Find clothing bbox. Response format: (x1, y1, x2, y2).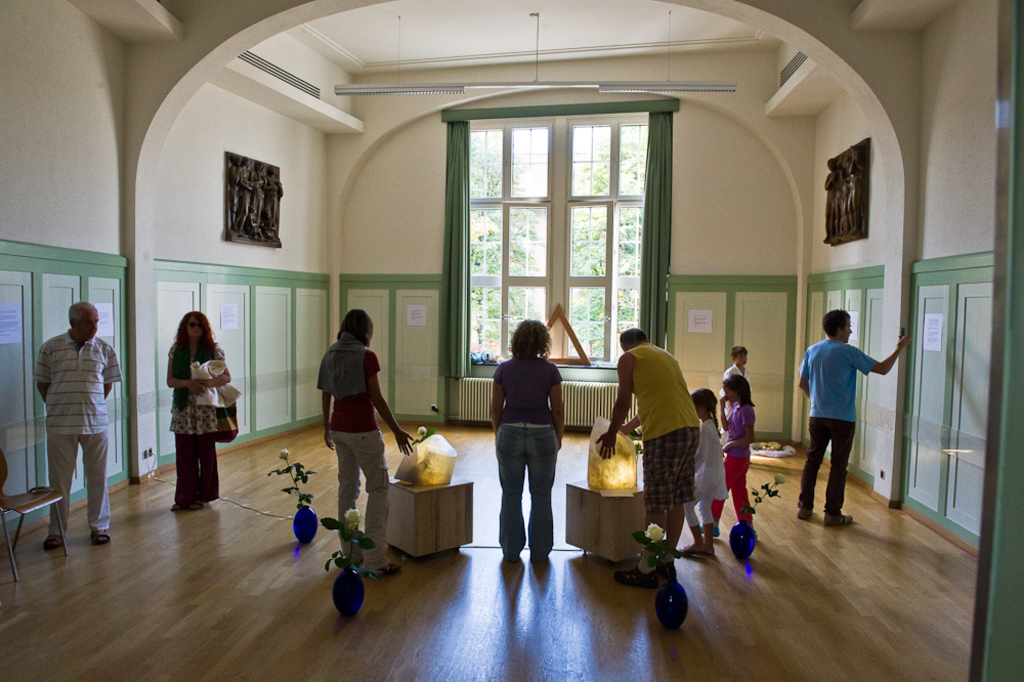
(792, 349, 893, 525).
